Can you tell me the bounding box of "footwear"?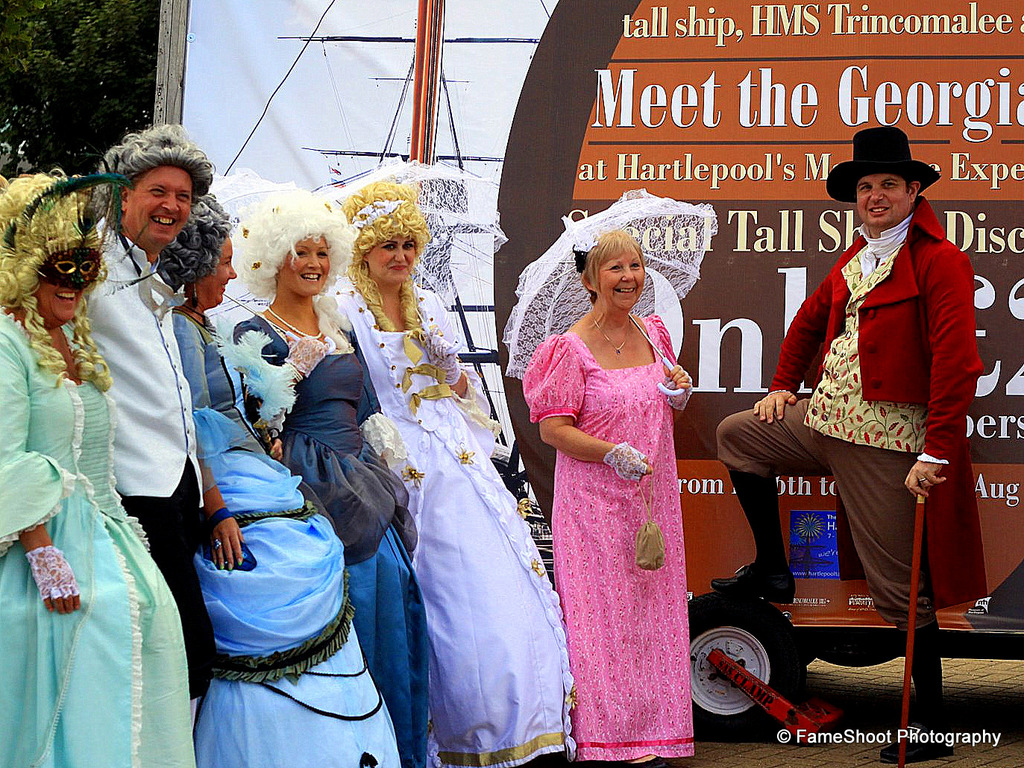
detection(711, 561, 797, 606).
